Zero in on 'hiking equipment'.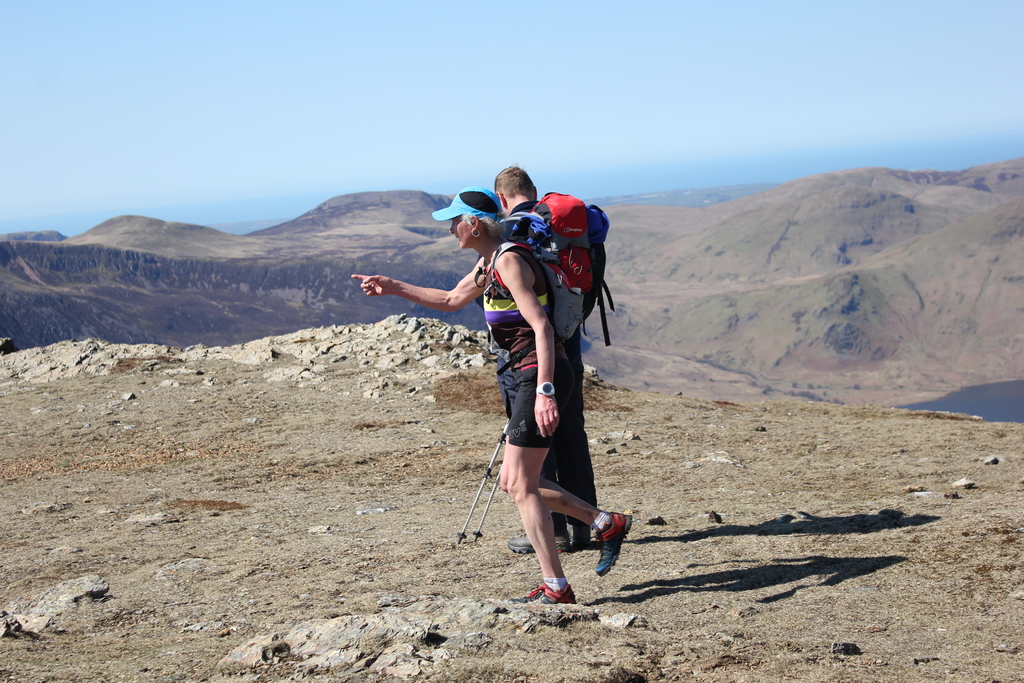
Zeroed in: bbox=[474, 243, 579, 374].
